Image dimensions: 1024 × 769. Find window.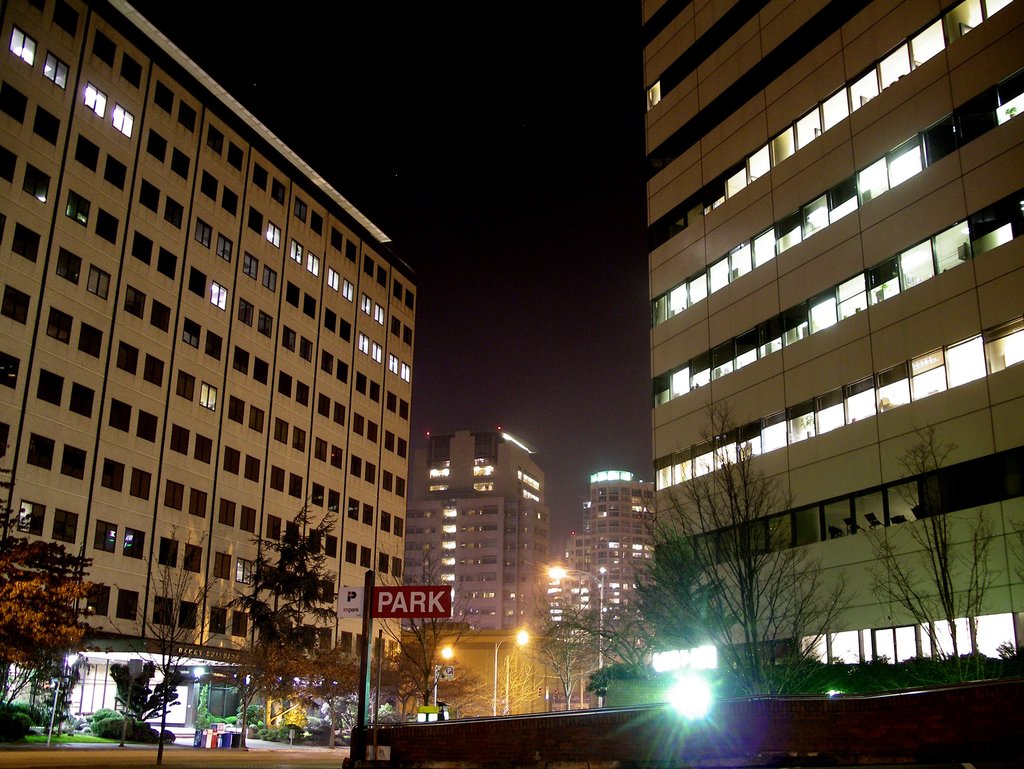
[353,415,365,437].
